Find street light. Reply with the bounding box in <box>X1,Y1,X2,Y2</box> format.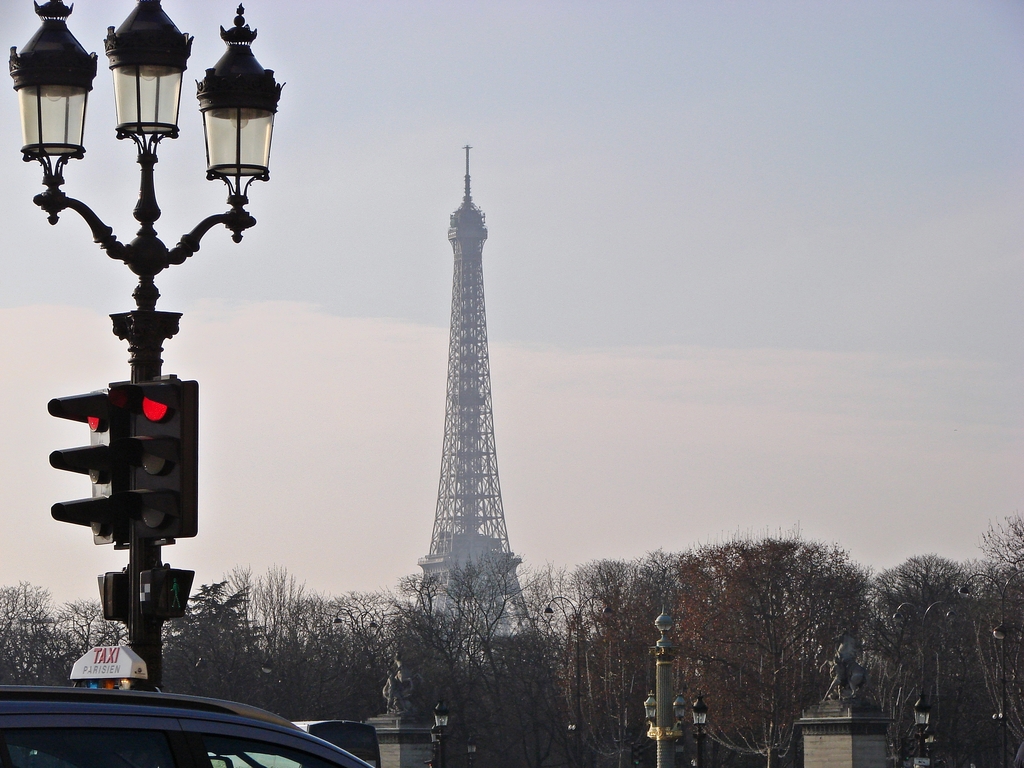
<box>431,720,436,767</box>.
